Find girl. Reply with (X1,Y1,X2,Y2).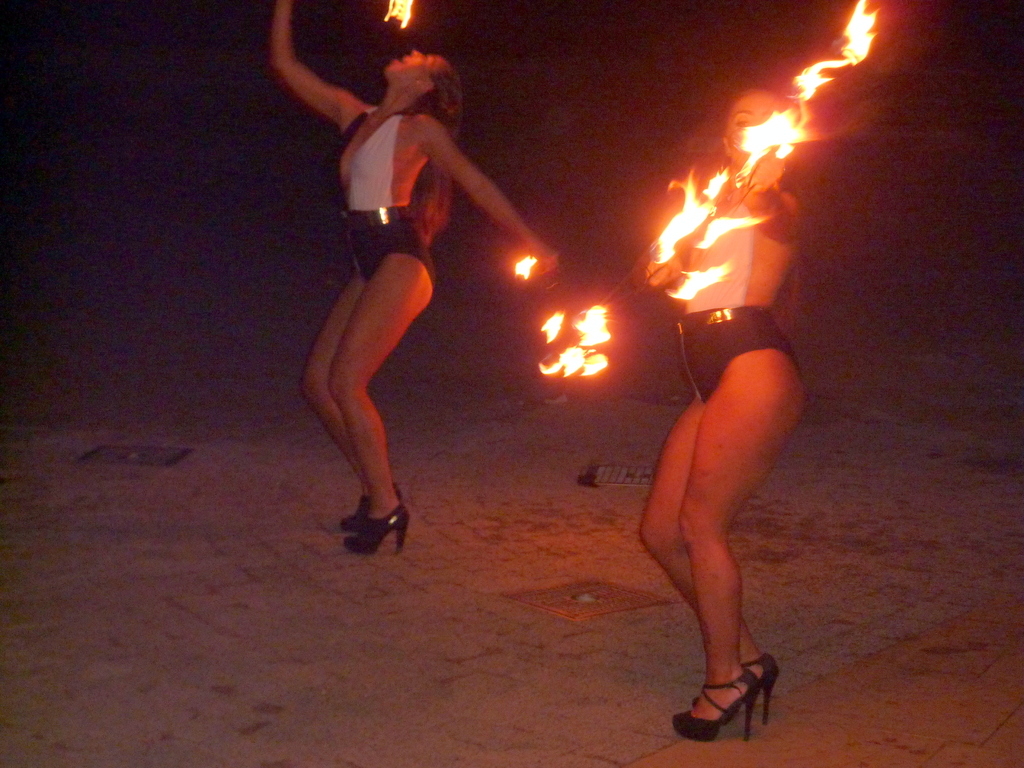
(273,0,562,558).
